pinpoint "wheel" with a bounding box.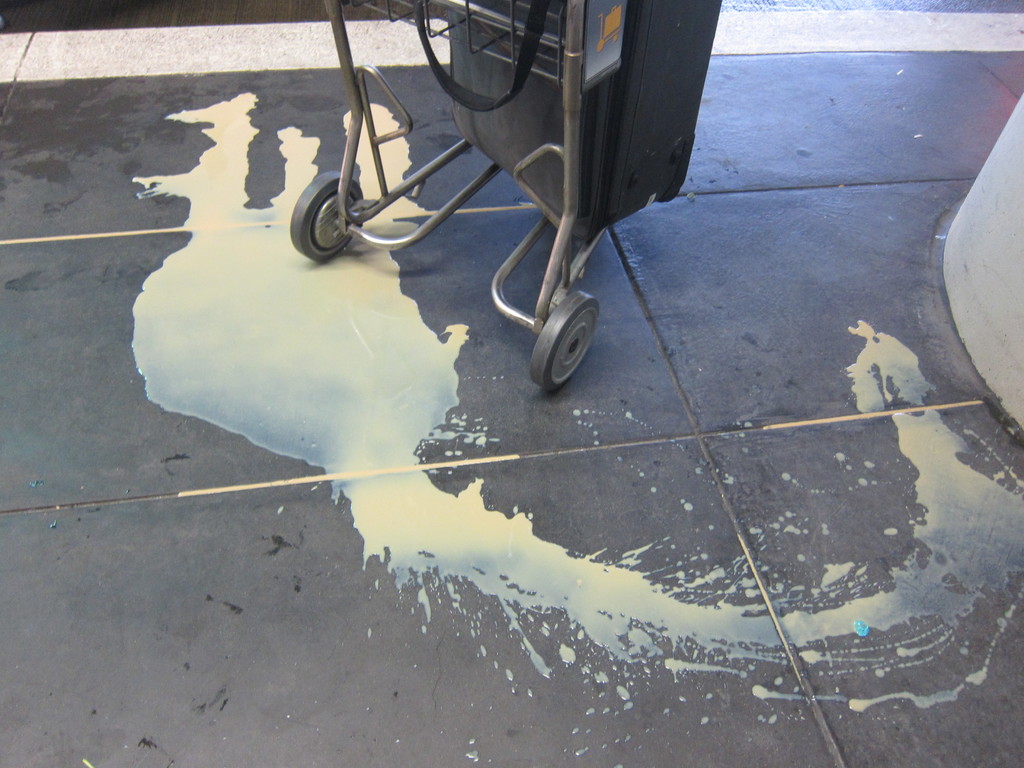
bbox=[524, 285, 606, 387].
